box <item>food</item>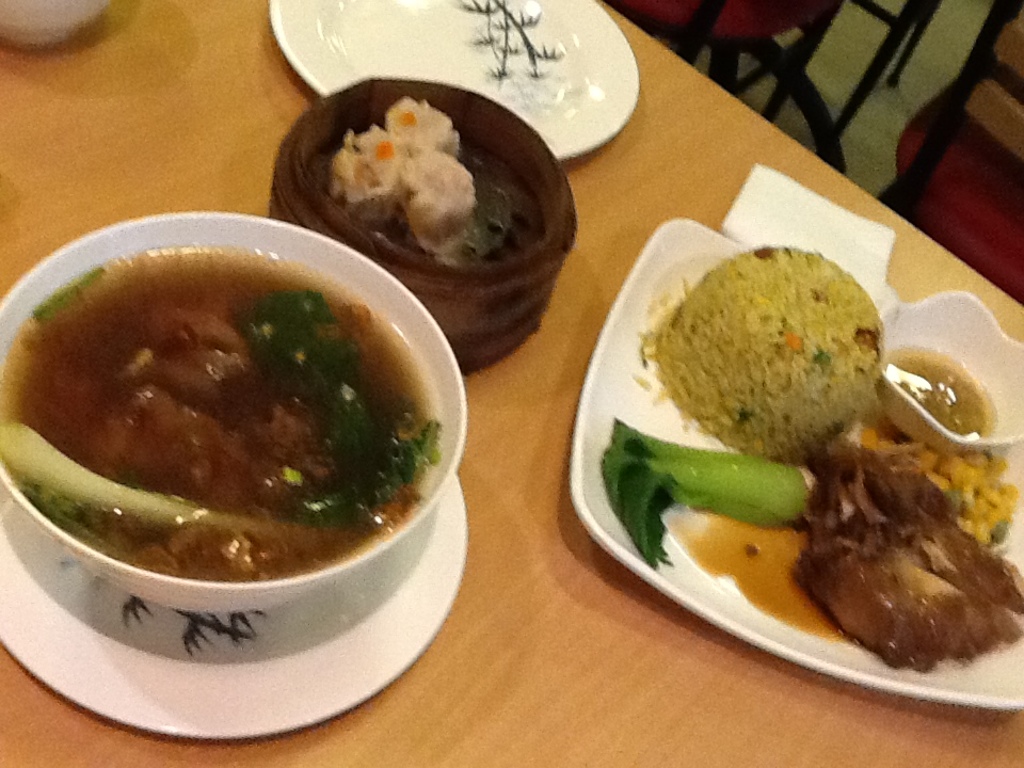
645/233/1013/679
